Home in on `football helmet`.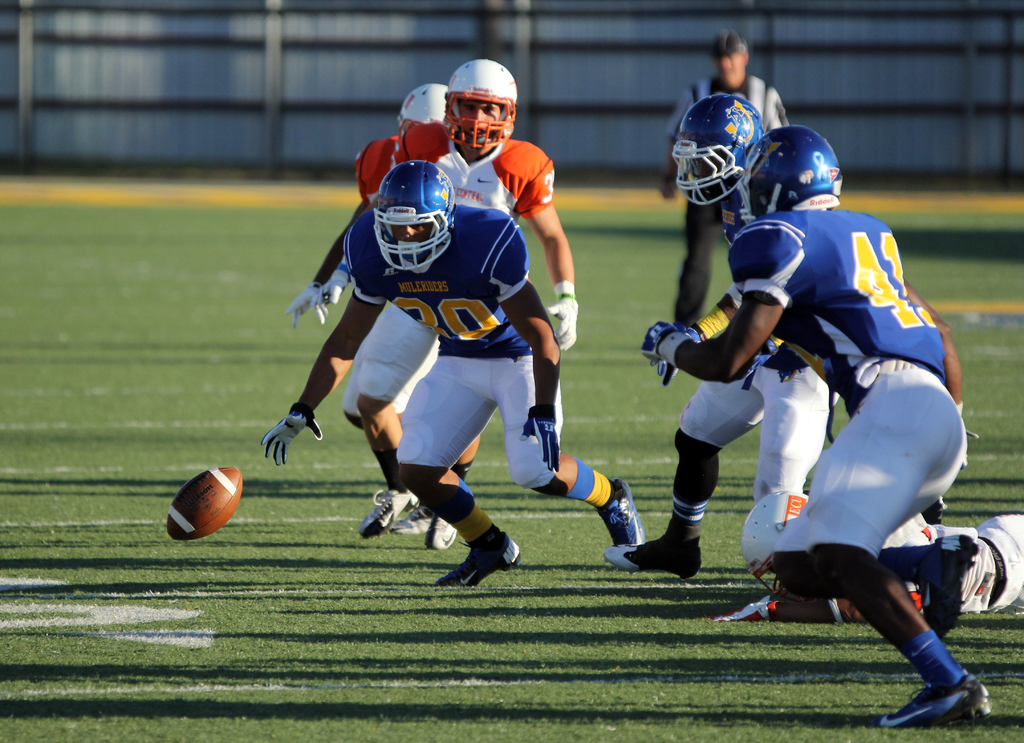
Homed in at select_region(368, 159, 457, 269).
